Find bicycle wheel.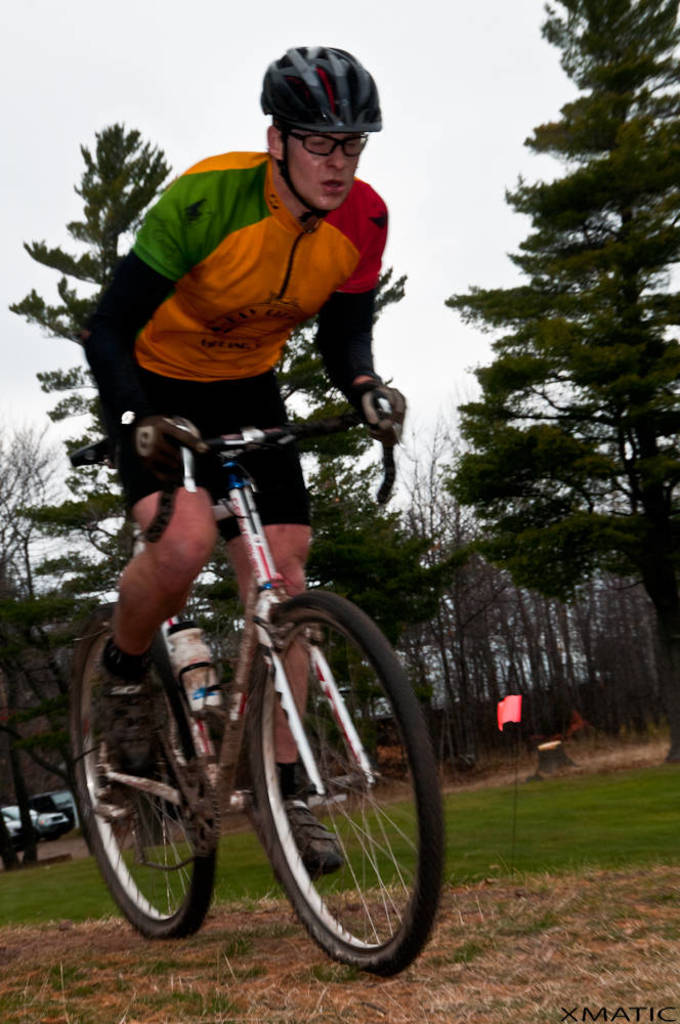
l=71, t=604, r=218, b=946.
